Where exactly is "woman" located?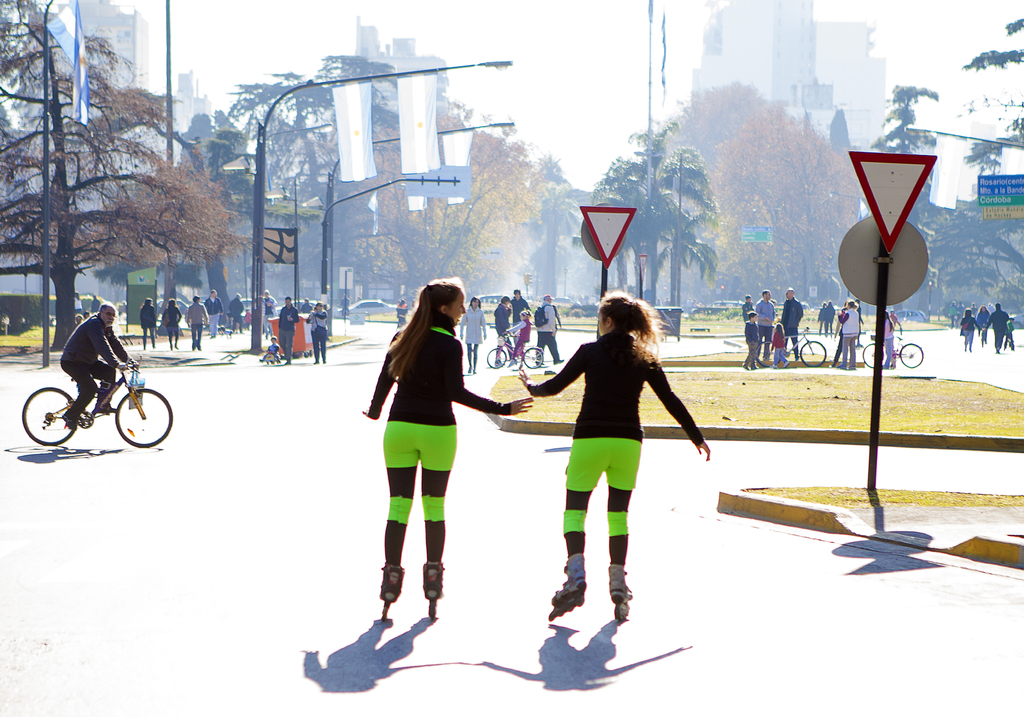
Its bounding box is 311, 305, 329, 362.
